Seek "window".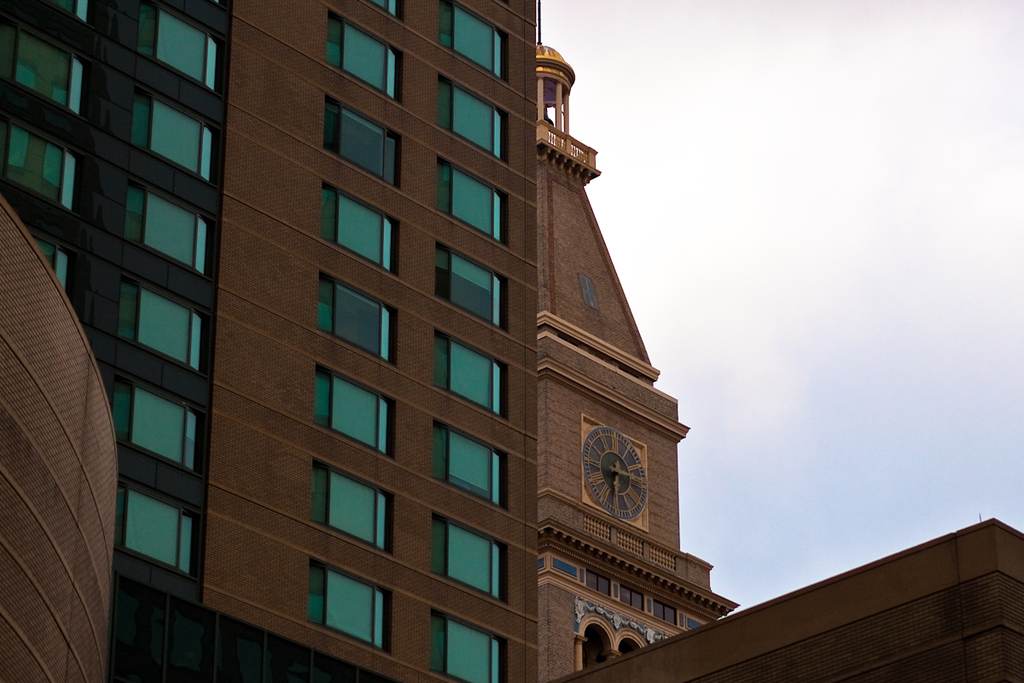
detection(619, 586, 646, 612).
